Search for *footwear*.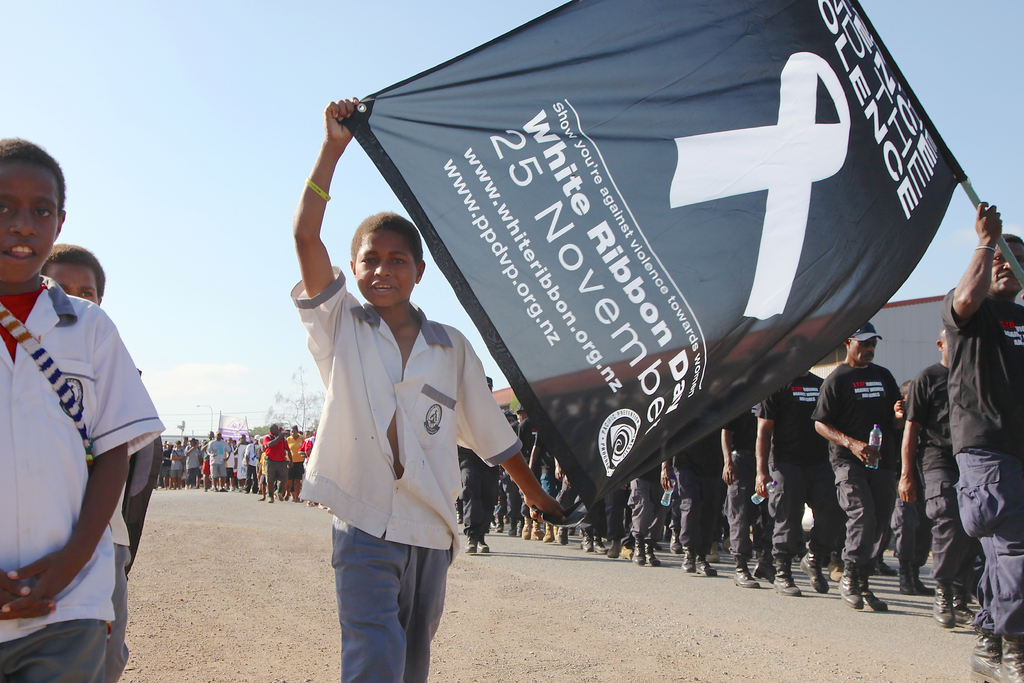
Found at bbox(971, 632, 1001, 682).
